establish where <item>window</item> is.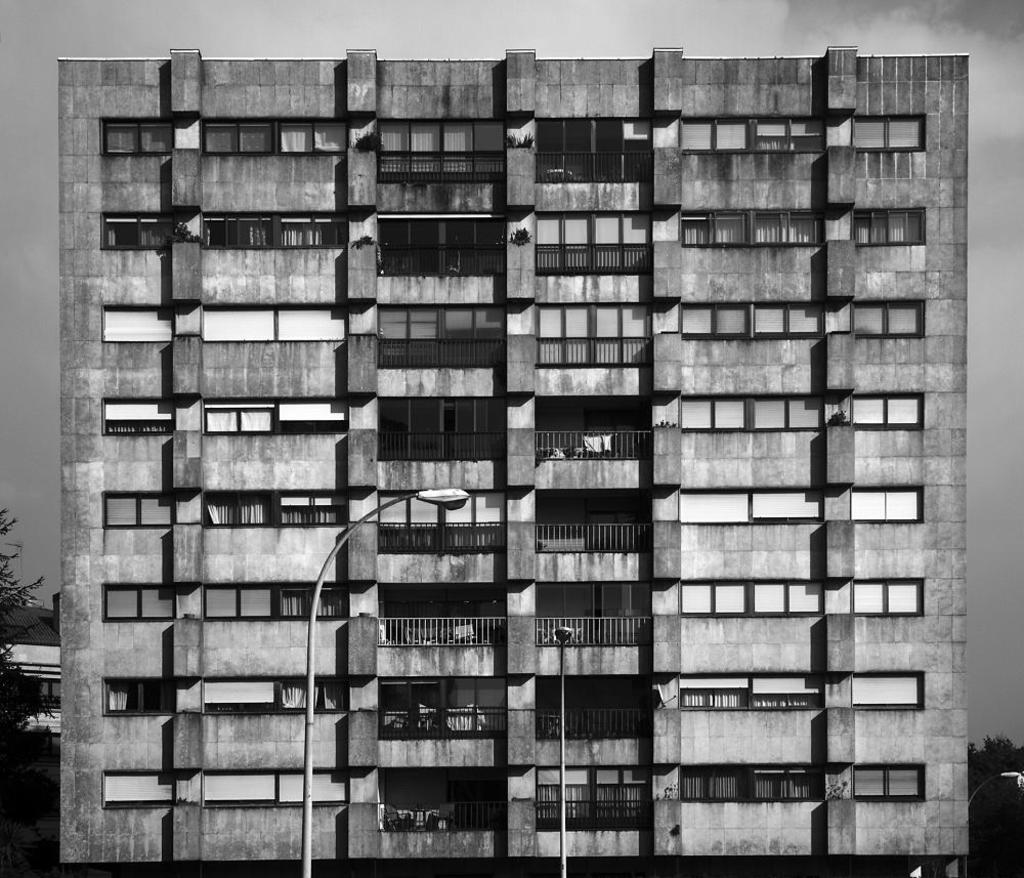
Established at (686, 210, 827, 245).
